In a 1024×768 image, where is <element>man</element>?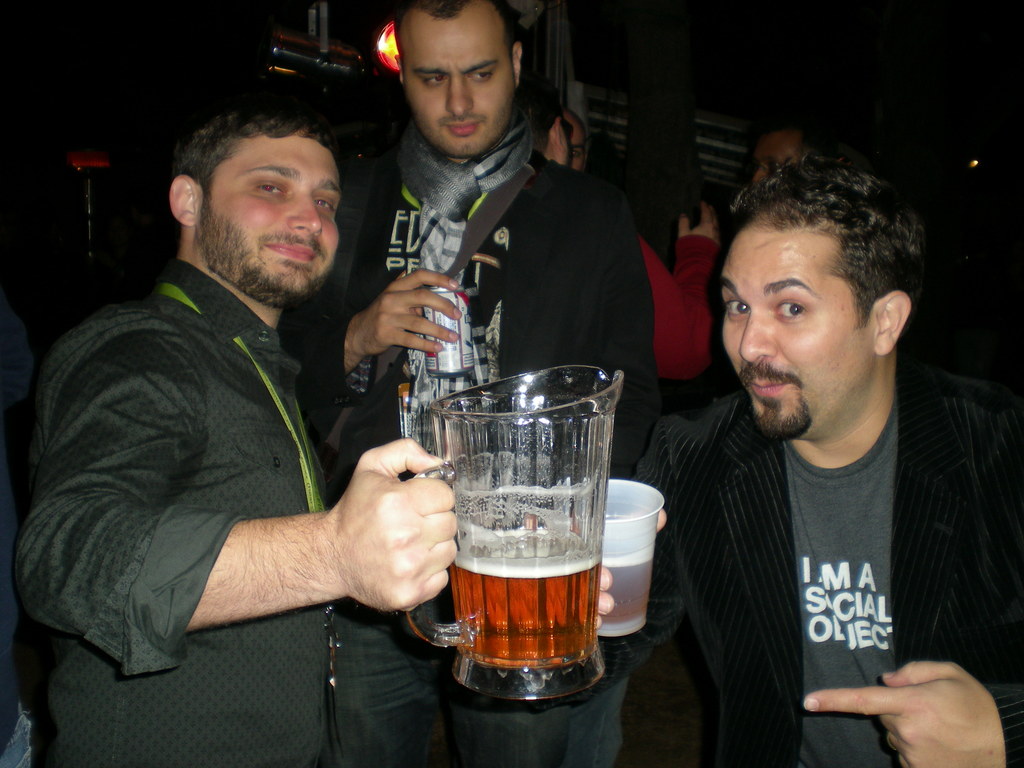
<region>12, 103, 458, 767</region>.
